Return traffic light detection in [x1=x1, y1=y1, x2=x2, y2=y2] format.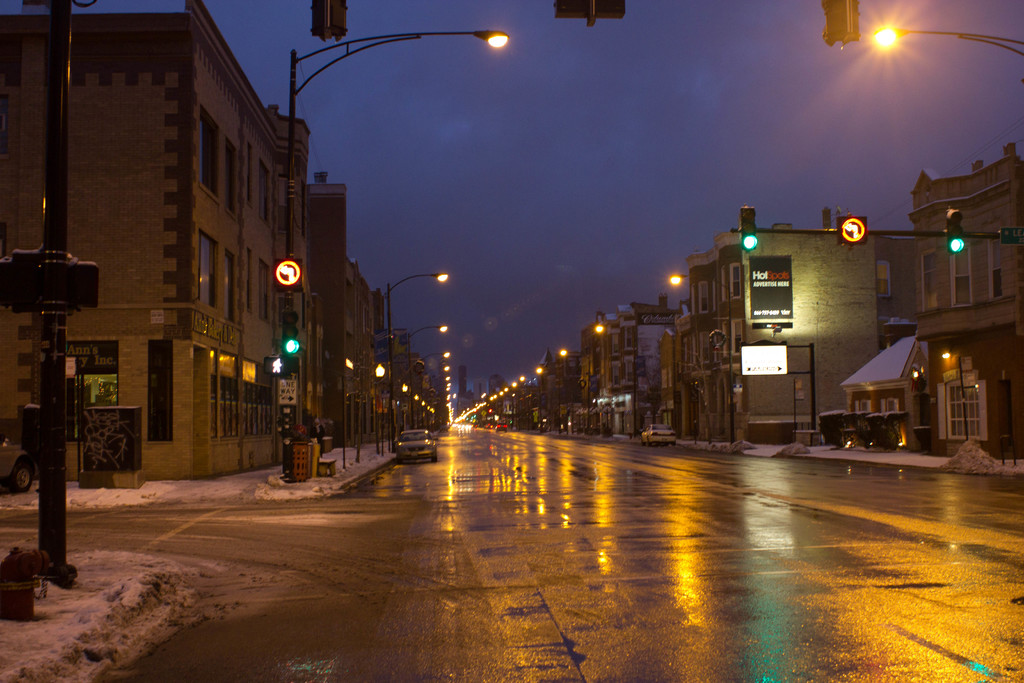
[x1=739, y1=204, x2=760, y2=251].
